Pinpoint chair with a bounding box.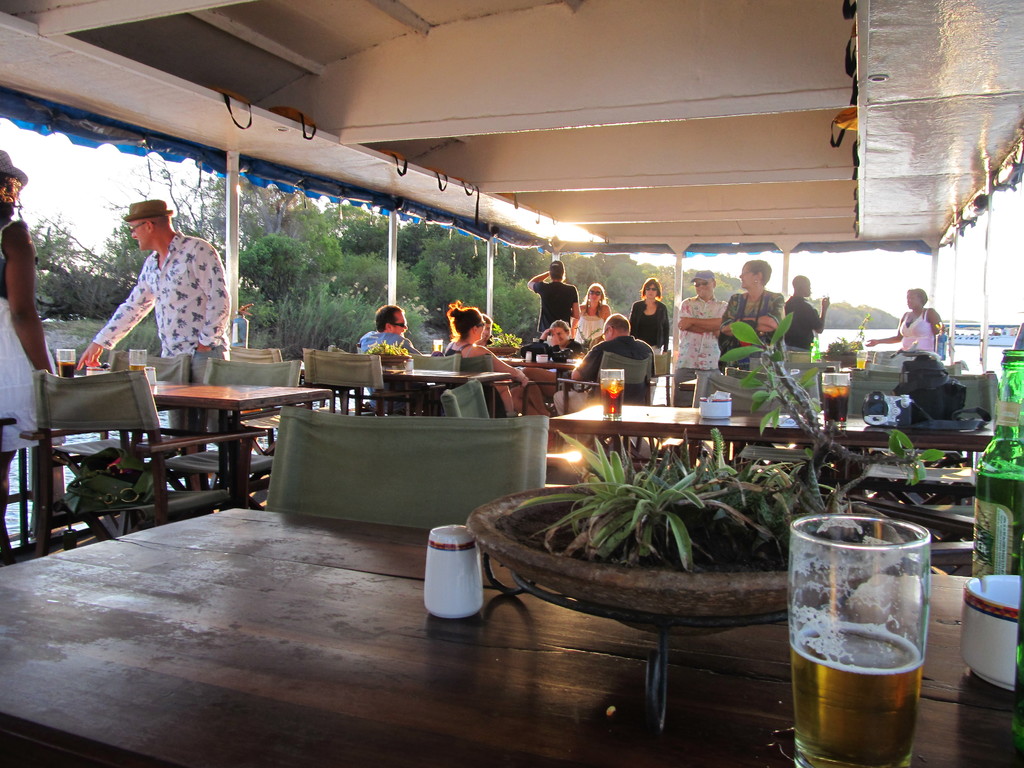
(x1=435, y1=373, x2=489, y2=418).
